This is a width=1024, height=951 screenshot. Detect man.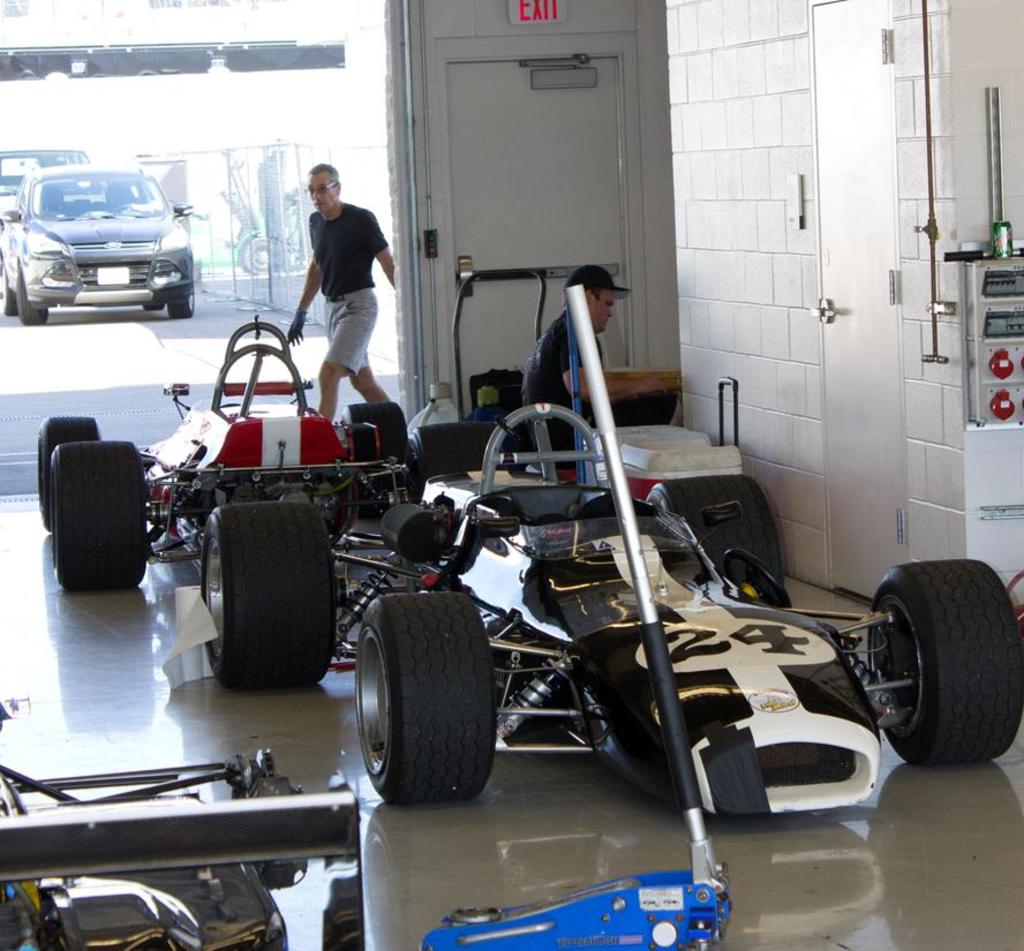
crop(524, 265, 686, 452).
